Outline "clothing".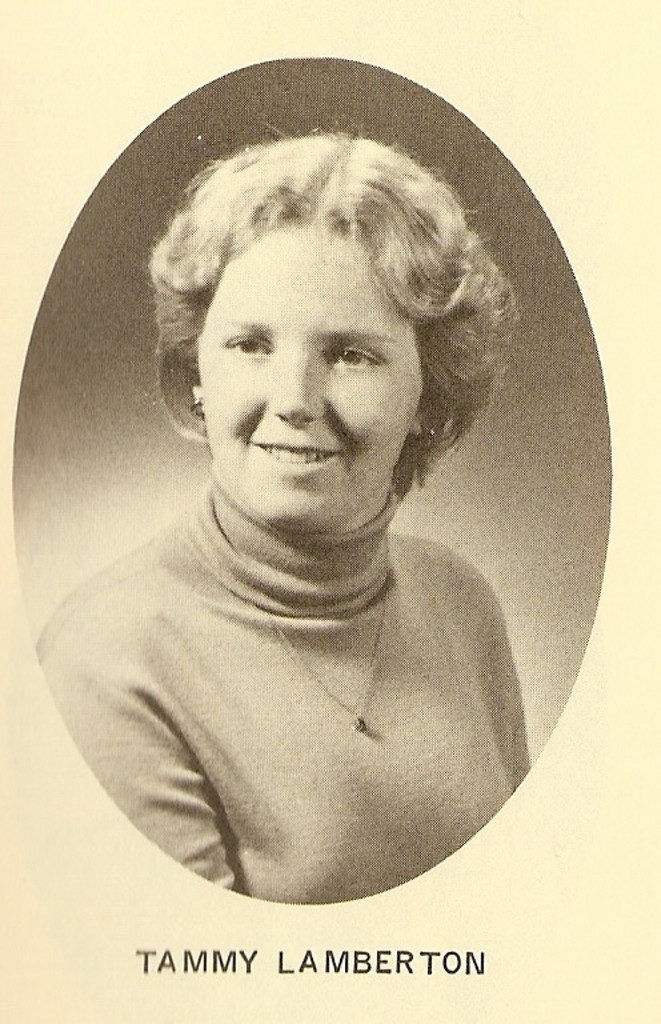
Outline: {"left": 36, "top": 485, "right": 546, "bottom": 923}.
